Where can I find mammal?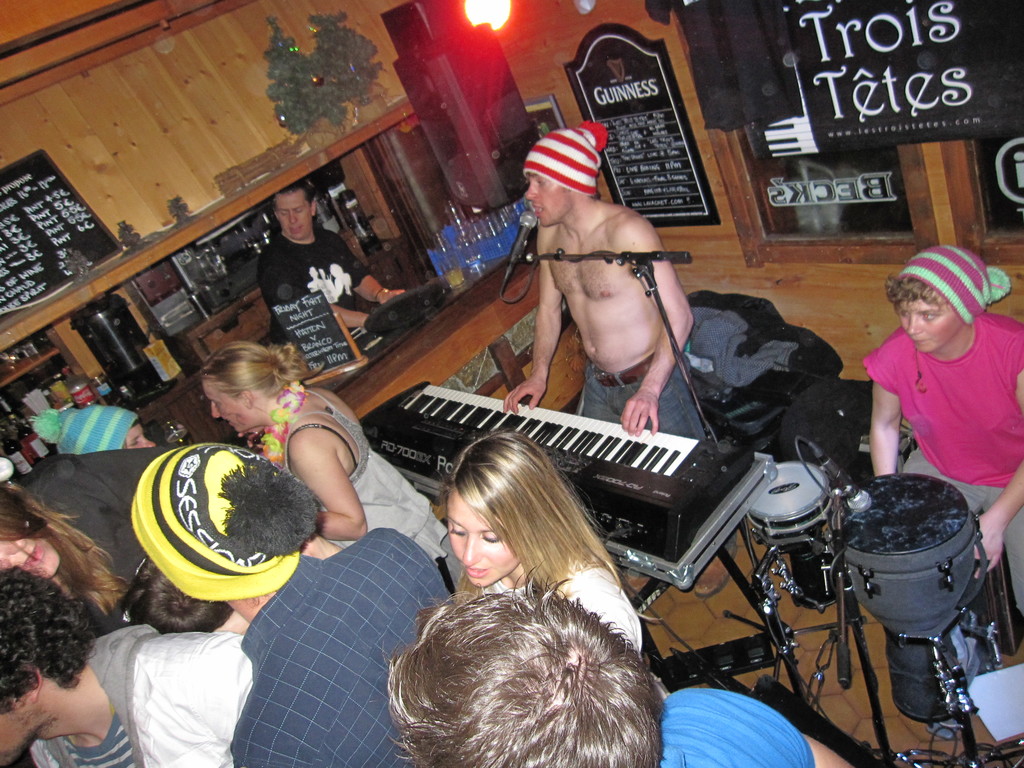
You can find it at left=252, top=179, right=404, bottom=335.
